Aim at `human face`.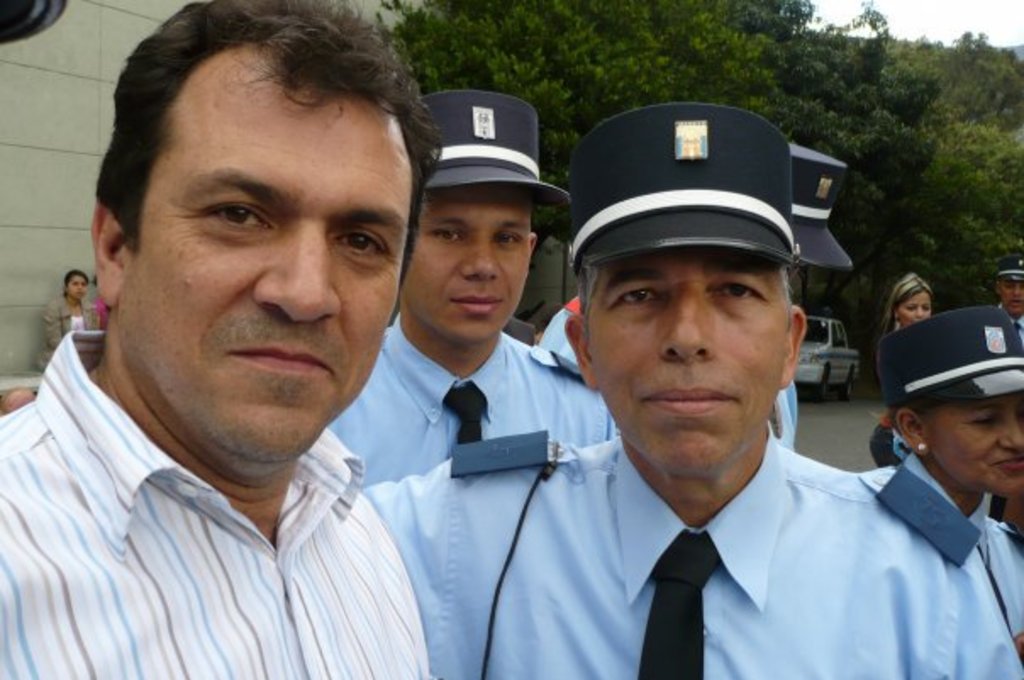
Aimed at [64, 271, 93, 305].
